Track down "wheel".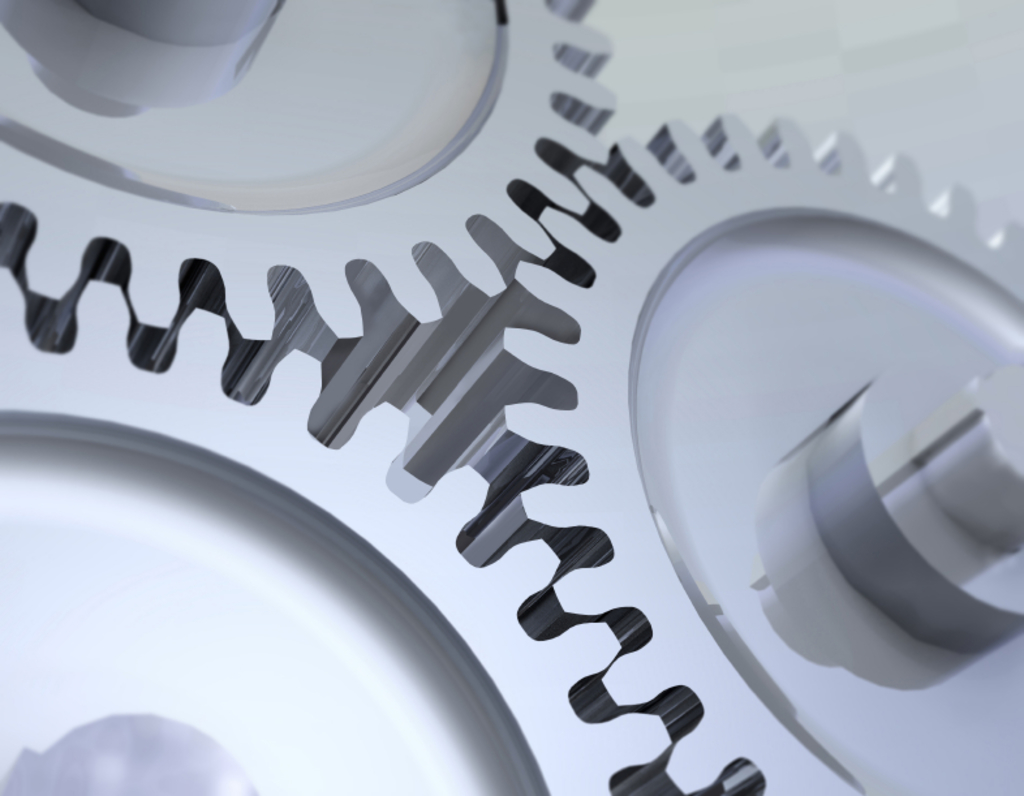
Tracked to box(0, 0, 623, 431).
